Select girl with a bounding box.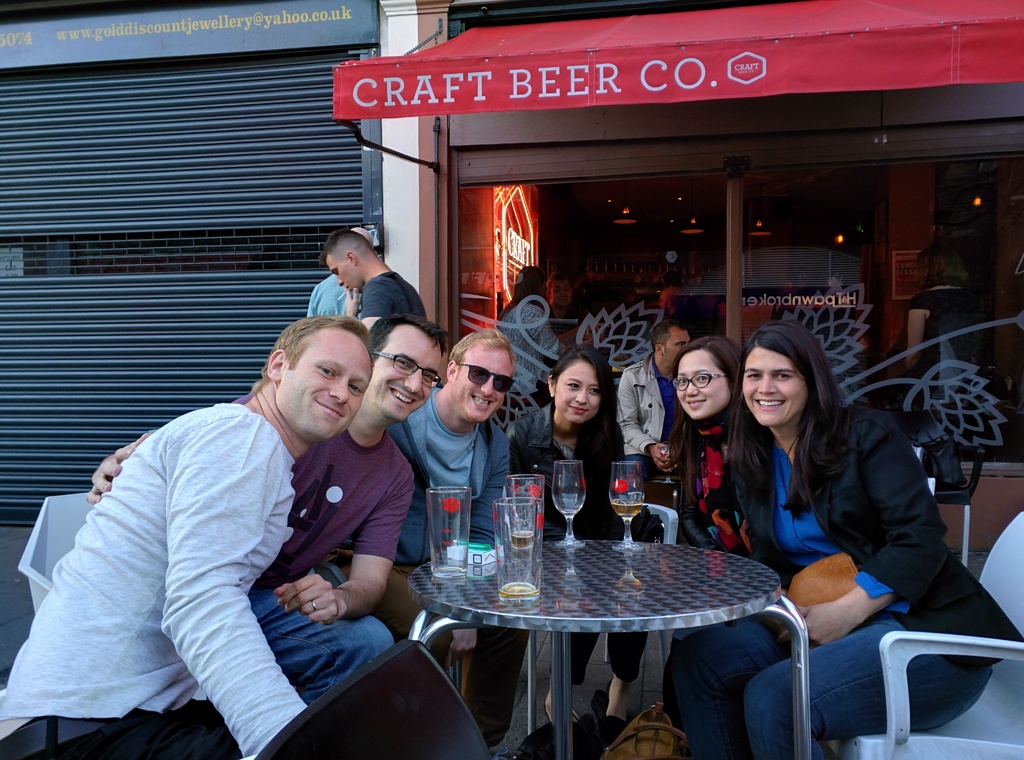
<region>509, 346, 661, 743</region>.
